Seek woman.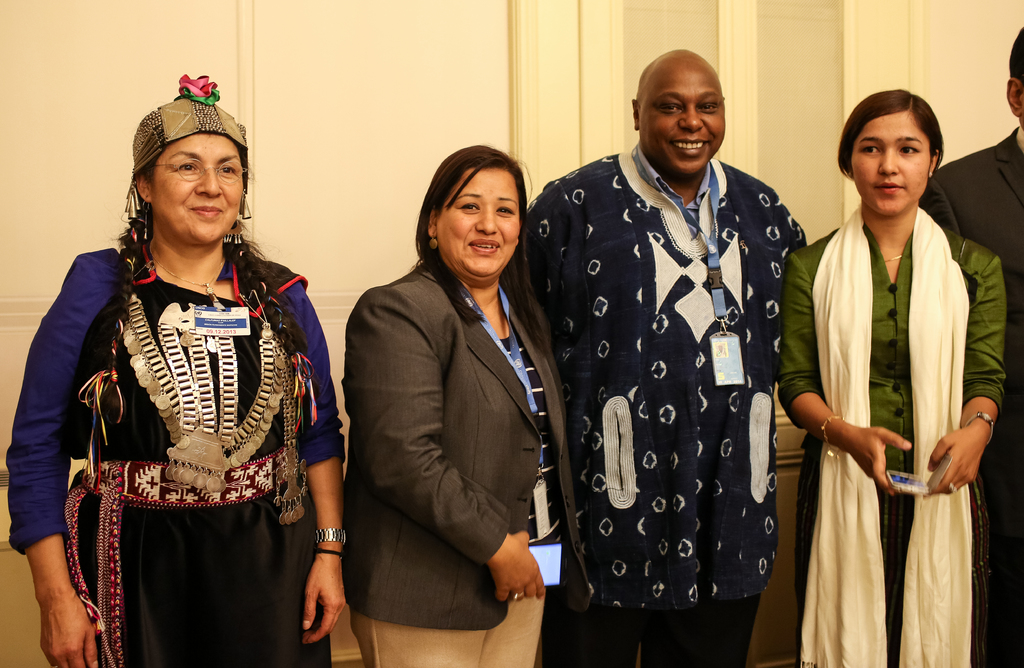
(x1=783, y1=84, x2=1009, y2=667).
